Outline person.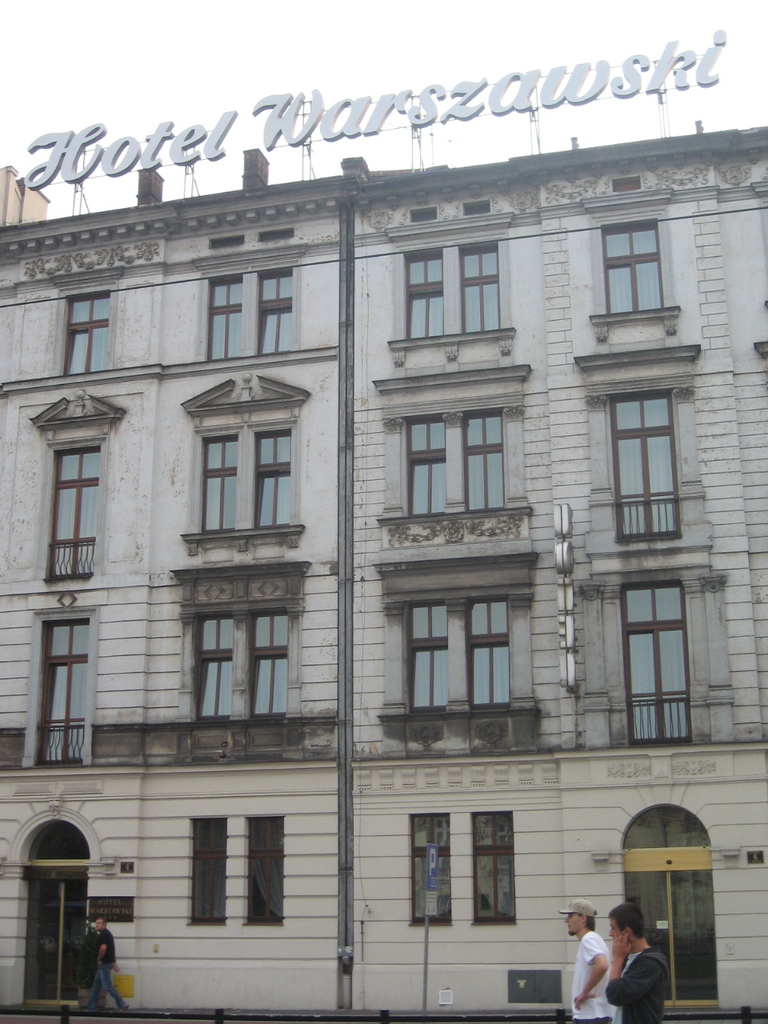
Outline: <region>557, 898, 613, 1023</region>.
